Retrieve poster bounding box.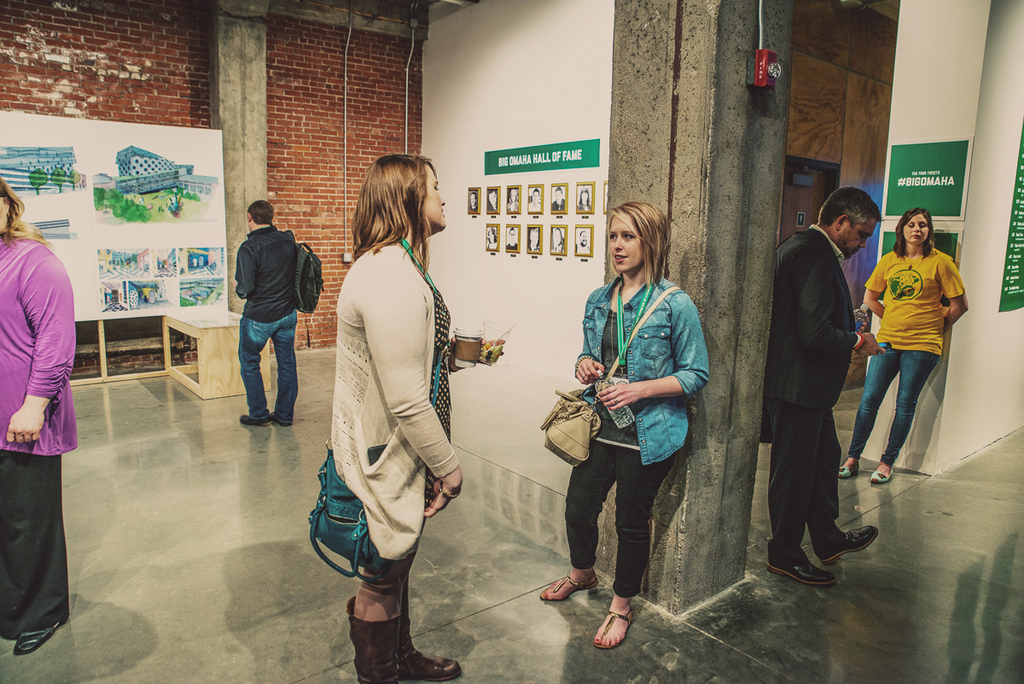
Bounding box: x1=0 y1=110 x2=232 y2=321.
